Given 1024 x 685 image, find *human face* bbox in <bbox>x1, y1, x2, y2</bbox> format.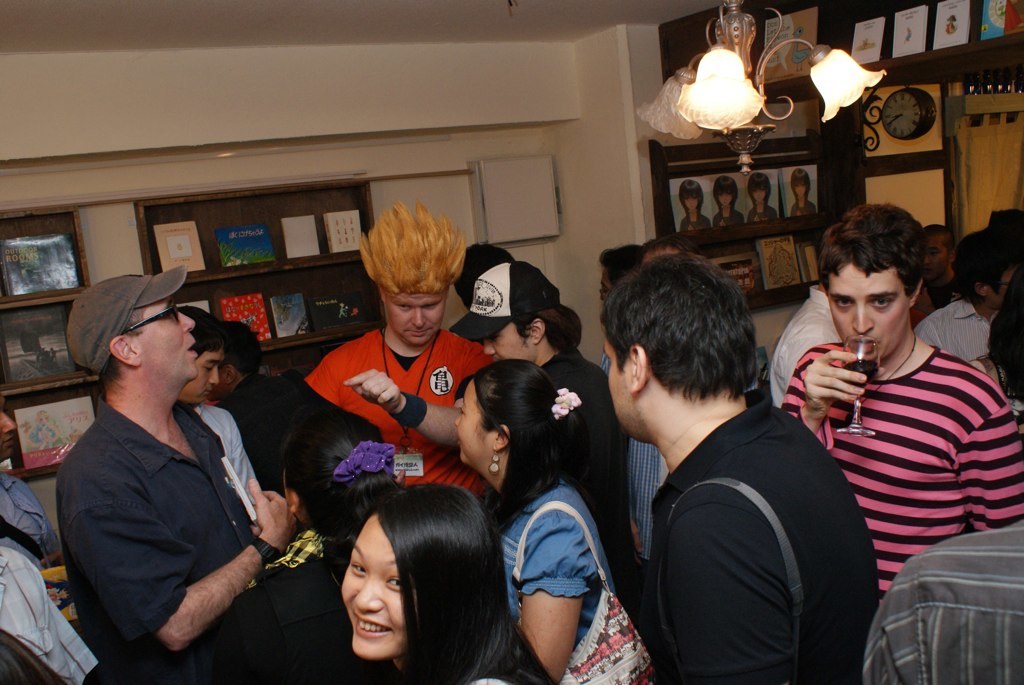
<bbox>0, 391, 18, 462</bbox>.
